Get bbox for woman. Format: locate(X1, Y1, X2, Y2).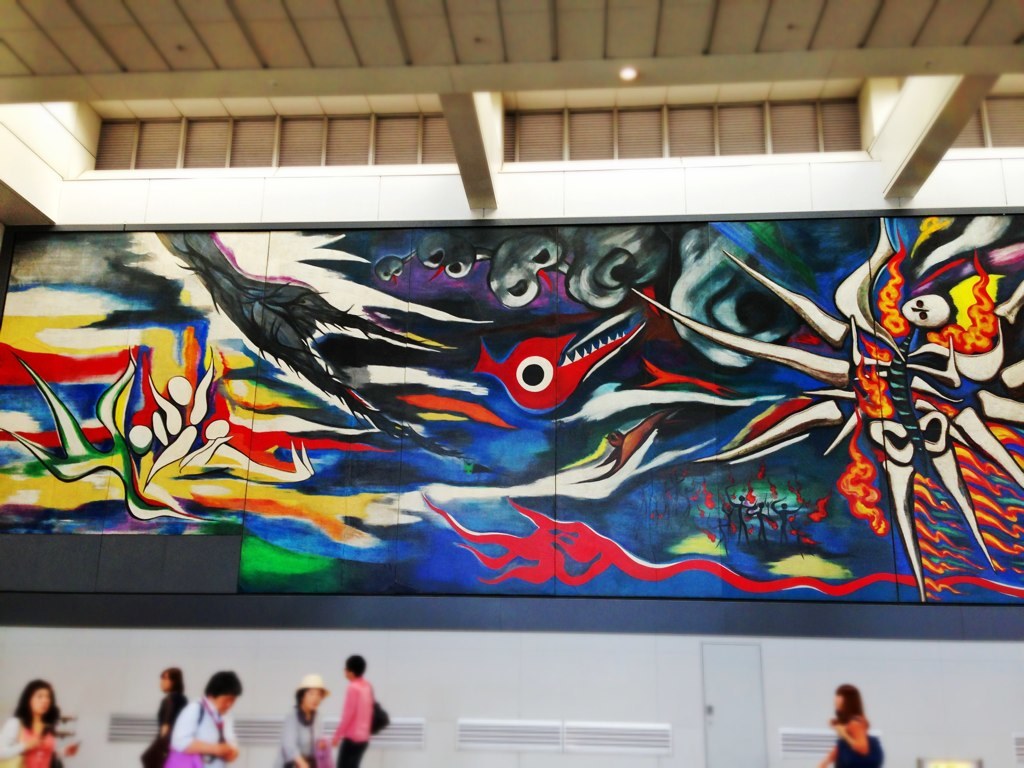
locate(281, 673, 329, 767).
